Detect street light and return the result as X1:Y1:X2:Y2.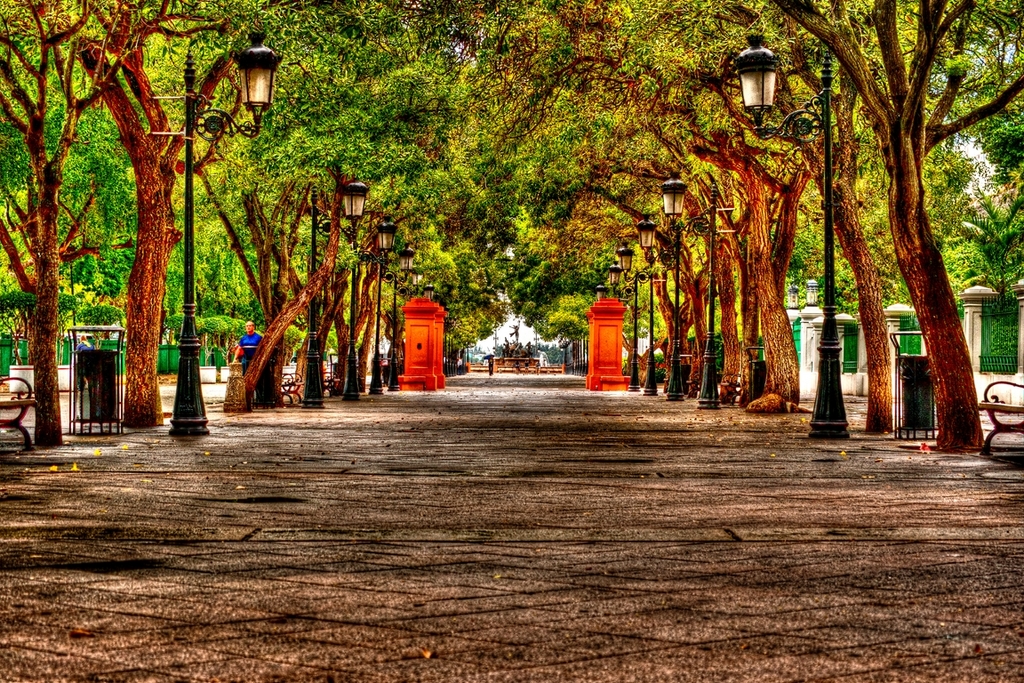
377:245:412:382.
